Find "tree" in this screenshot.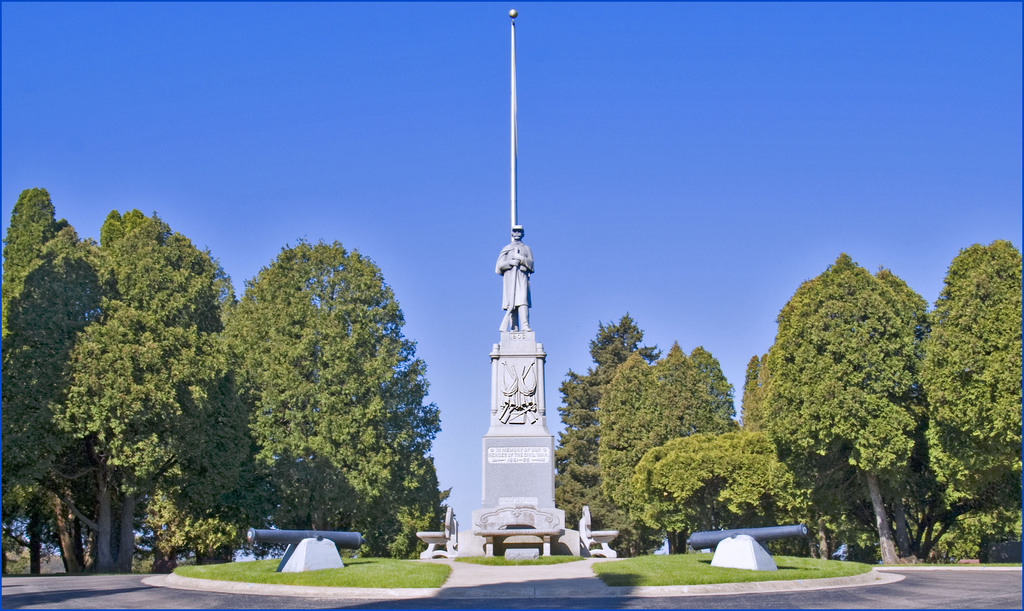
The bounding box for "tree" is box(682, 334, 728, 428).
